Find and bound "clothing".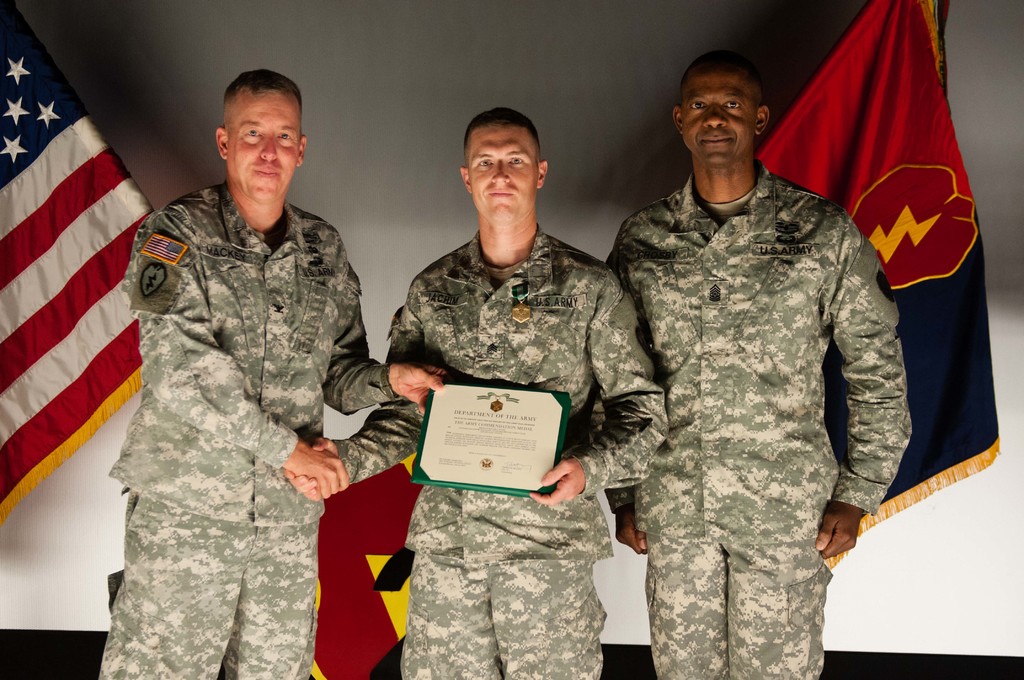
Bound: x1=326 y1=218 x2=674 y2=679.
